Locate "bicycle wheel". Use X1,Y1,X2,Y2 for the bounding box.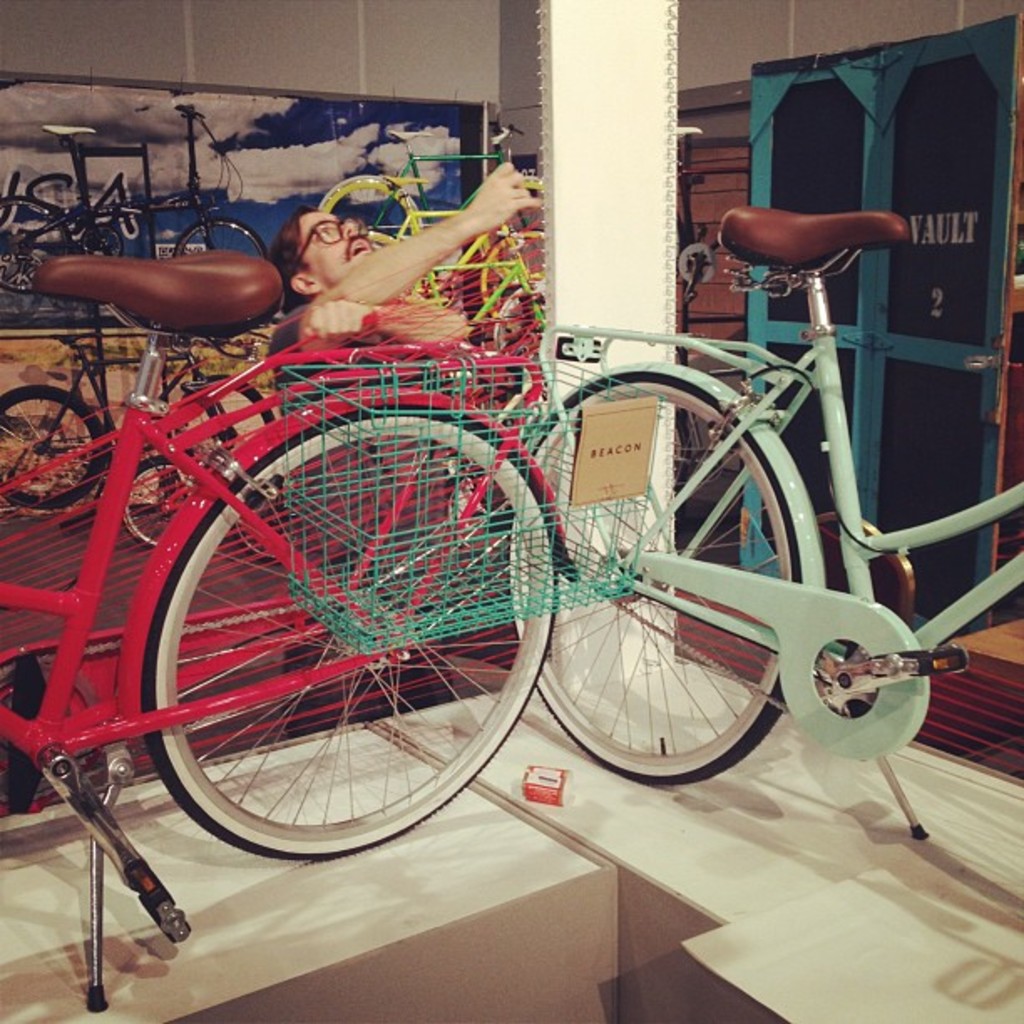
474,224,545,330.
